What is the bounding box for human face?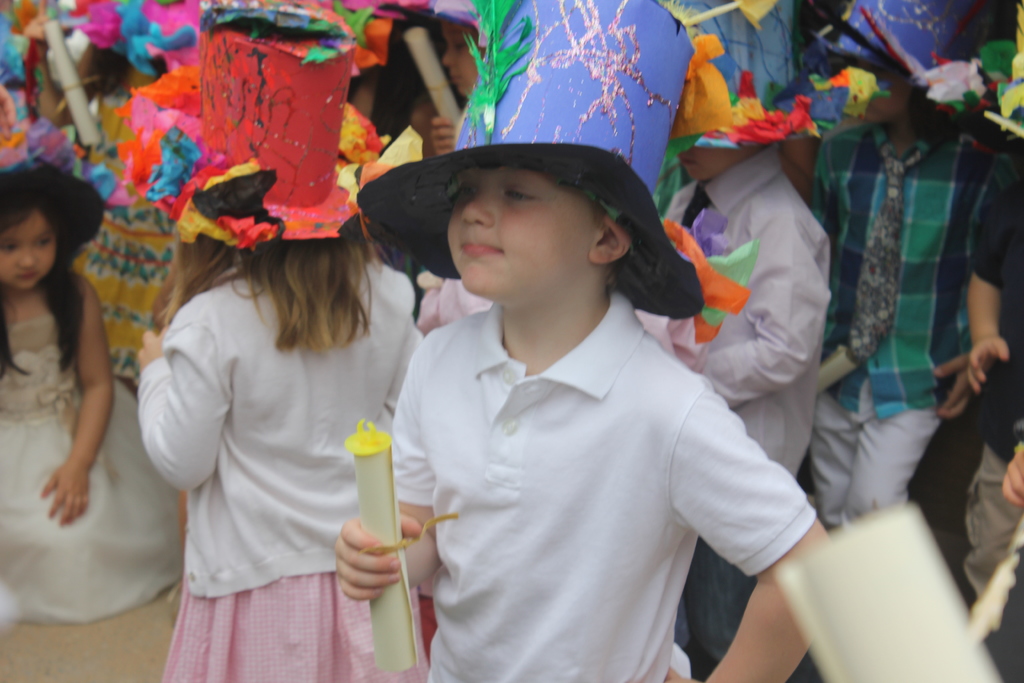
<bbox>859, 65, 913, 120</bbox>.
